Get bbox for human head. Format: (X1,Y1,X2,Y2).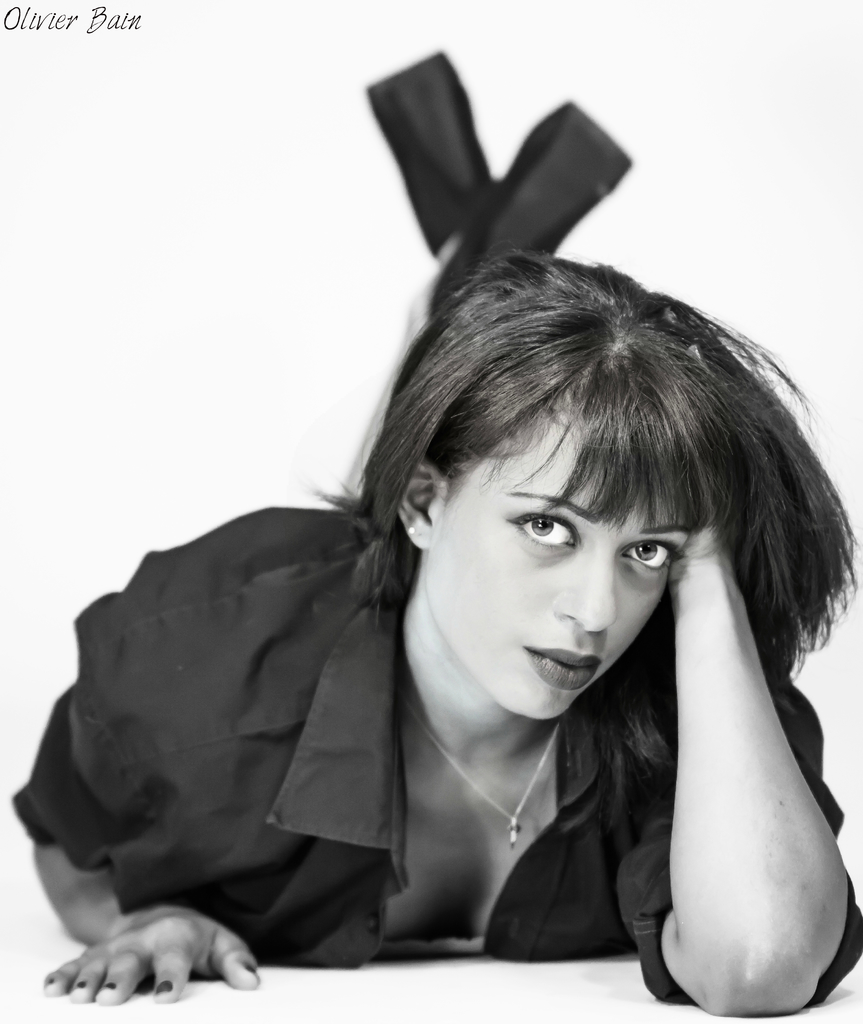
(336,262,745,708).
